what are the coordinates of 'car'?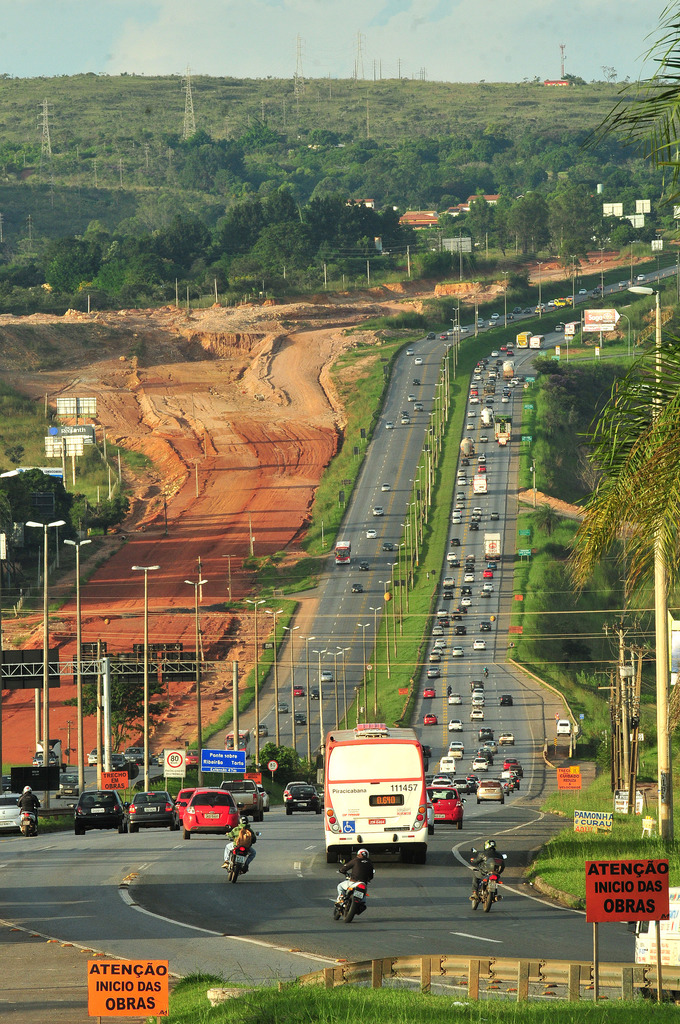
404/347/415/355.
